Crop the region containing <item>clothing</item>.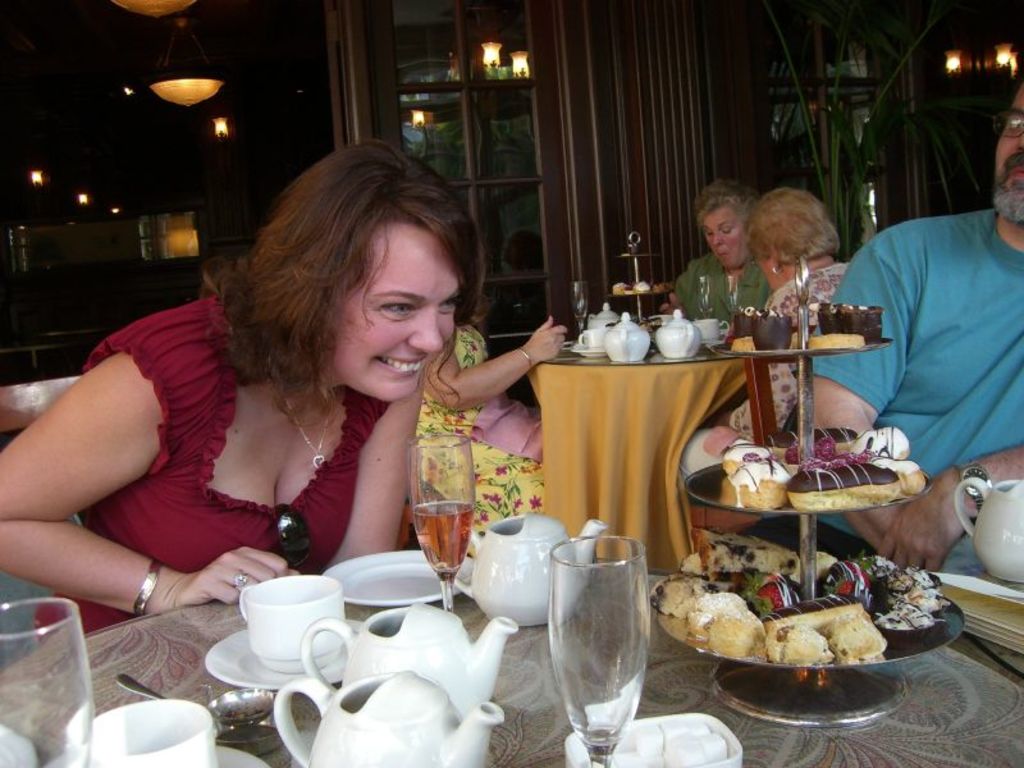
Crop region: Rect(813, 513, 959, 573).
